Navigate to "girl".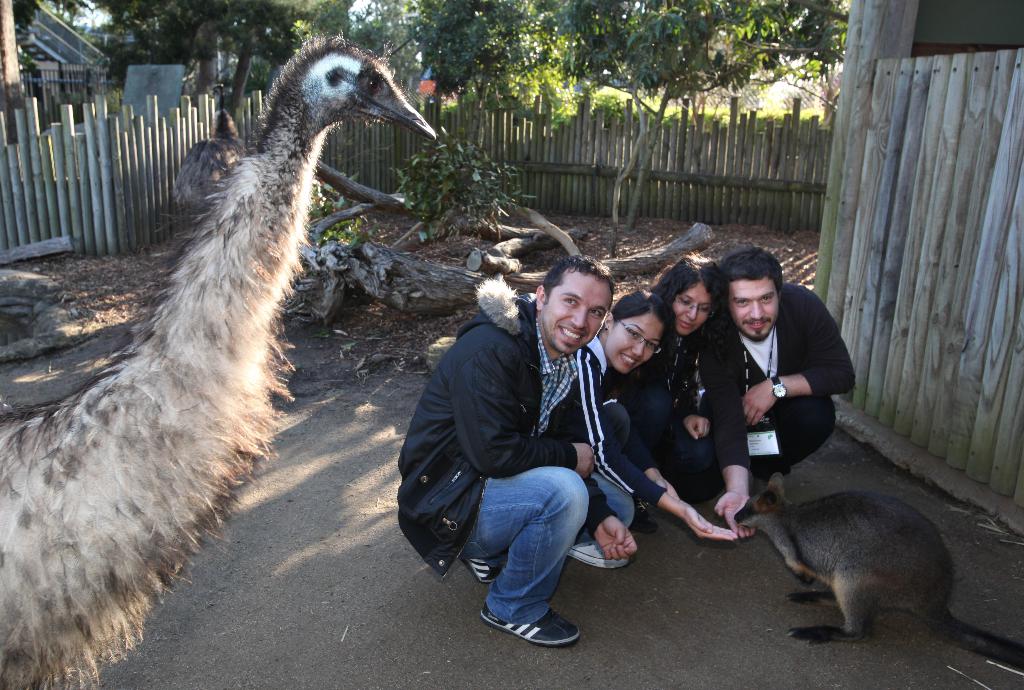
Navigation target: box(564, 293, 735, 568).
